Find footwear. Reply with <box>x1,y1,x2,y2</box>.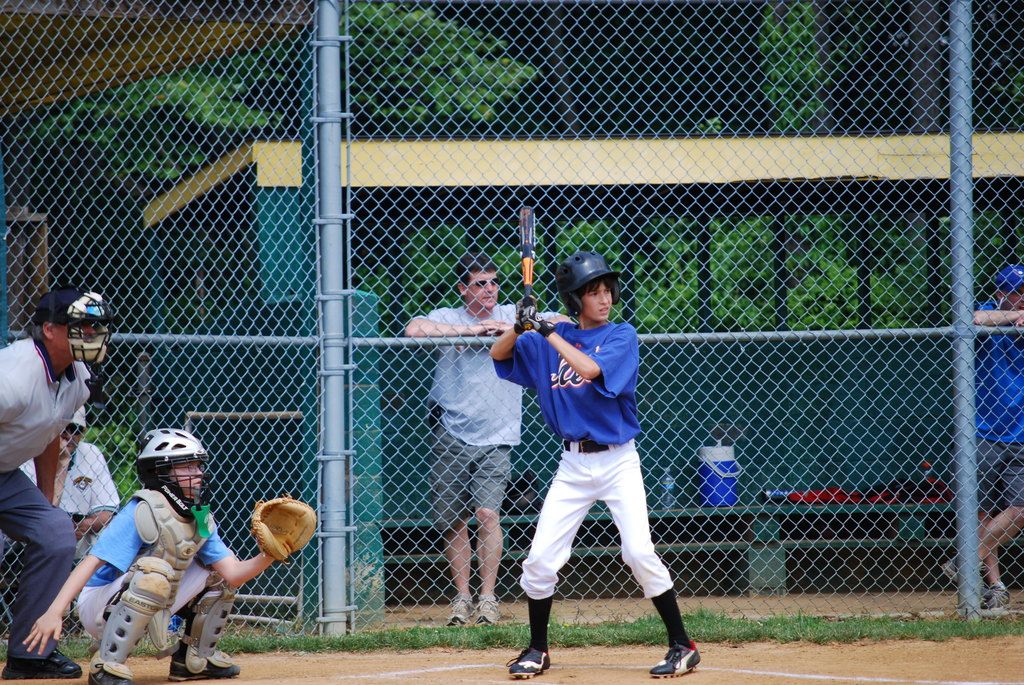
<box>90,648,127,684</box>.
